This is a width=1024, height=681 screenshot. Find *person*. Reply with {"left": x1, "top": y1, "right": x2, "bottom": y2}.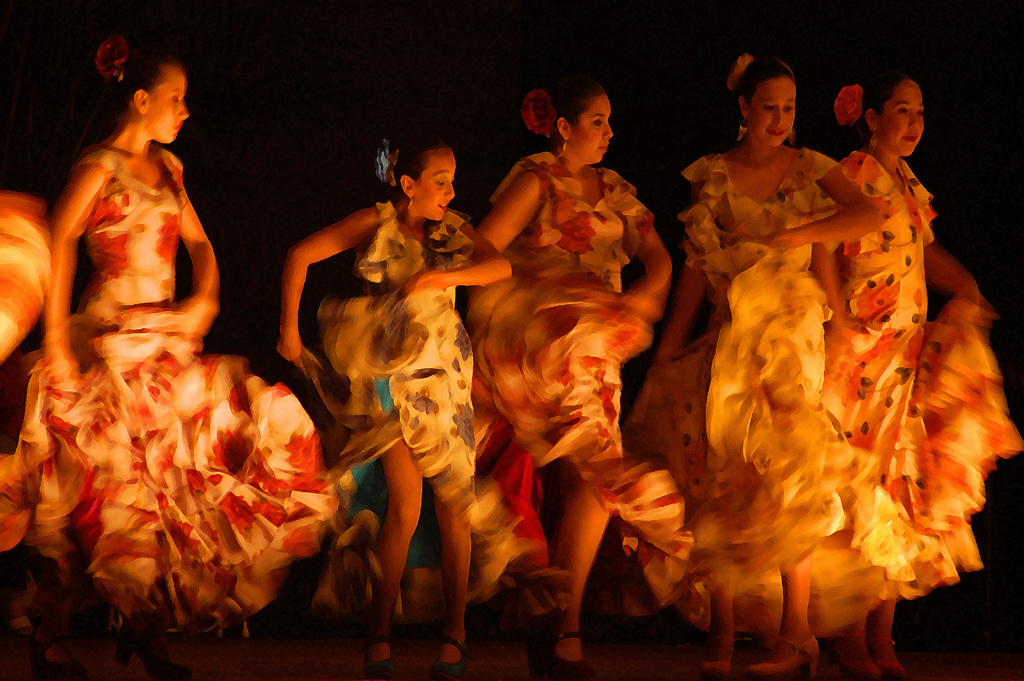
{"left": 813, "top": 67, "right": 1023, "bottom": 680}.
